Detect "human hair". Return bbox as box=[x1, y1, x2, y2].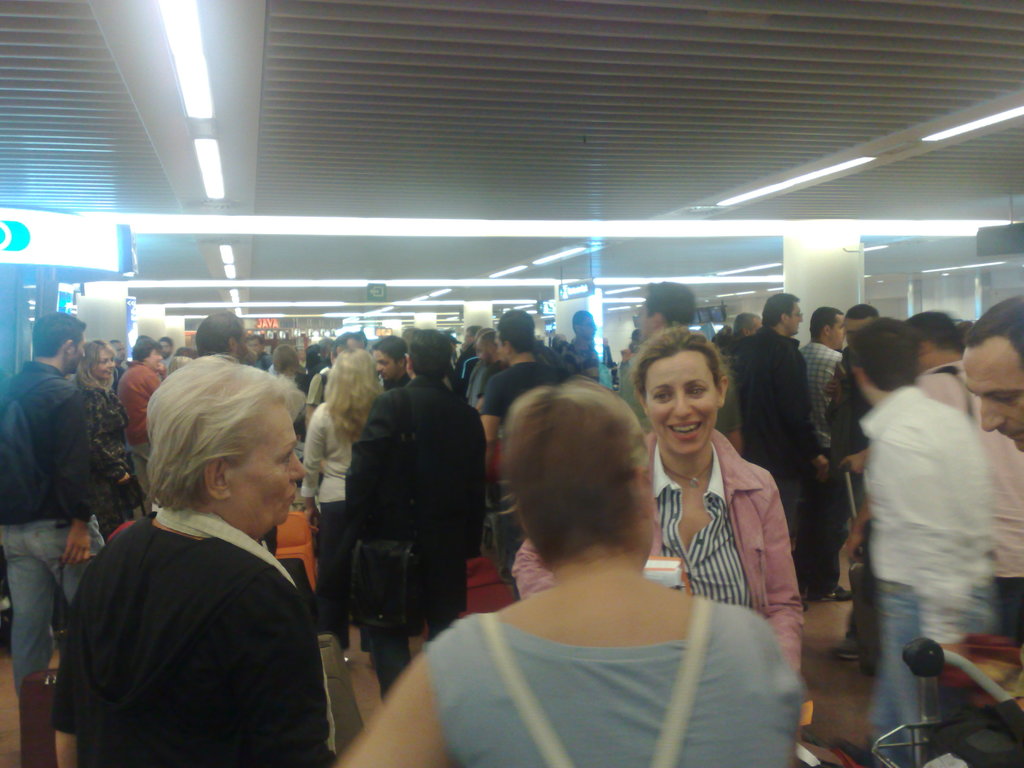
box=[191, 308, 250, 363].
